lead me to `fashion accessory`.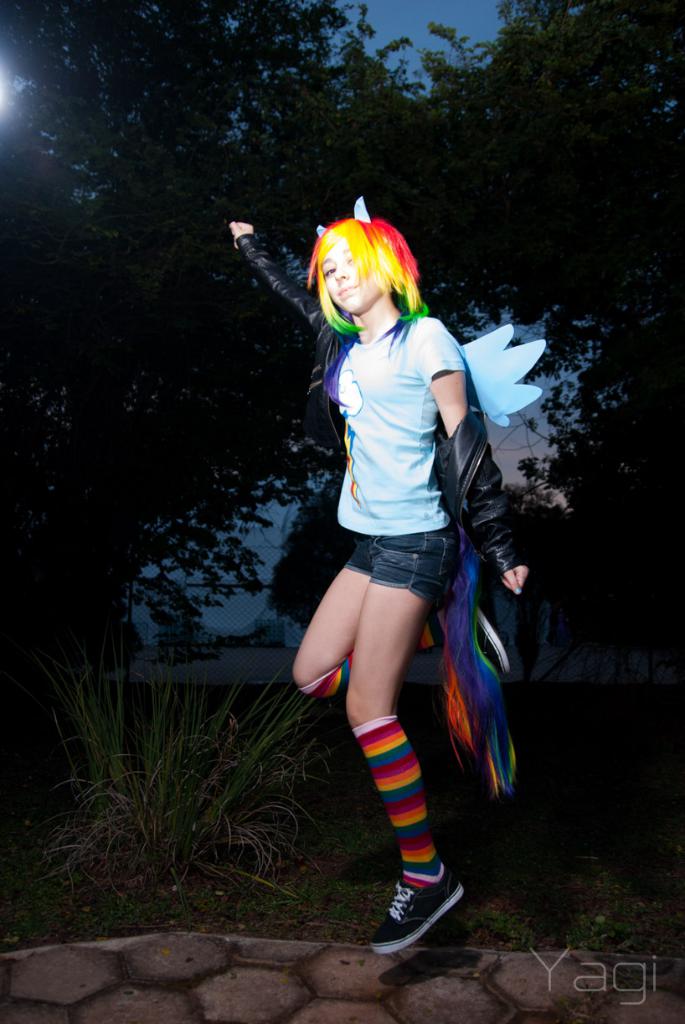
Lead to bbox=(457, 319, 548, 430).
